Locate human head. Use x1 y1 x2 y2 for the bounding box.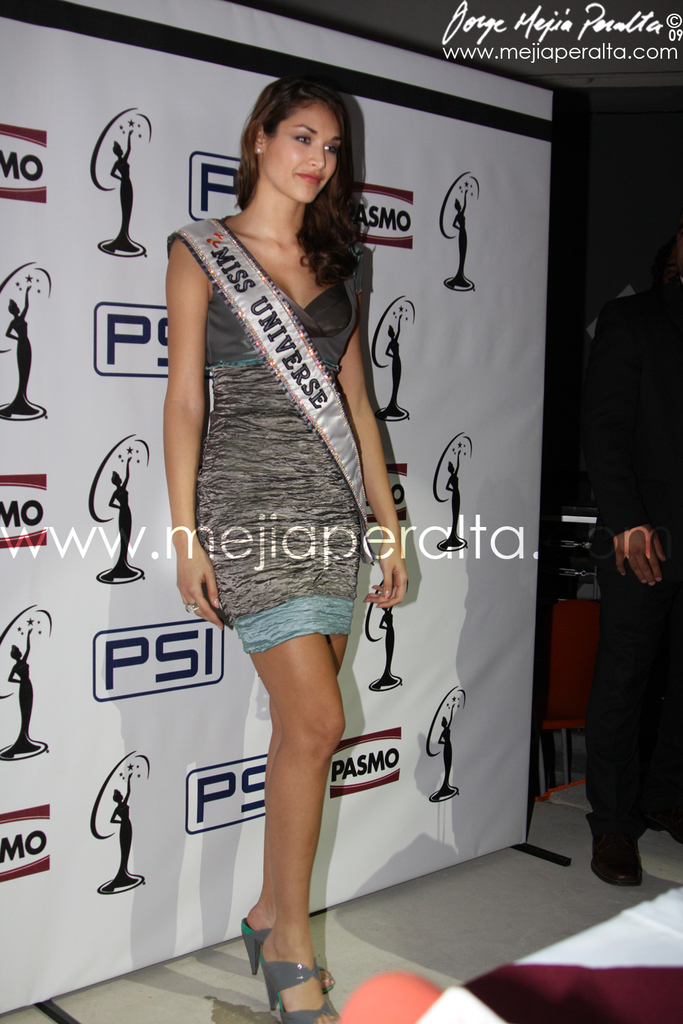
229 70 363 210.
